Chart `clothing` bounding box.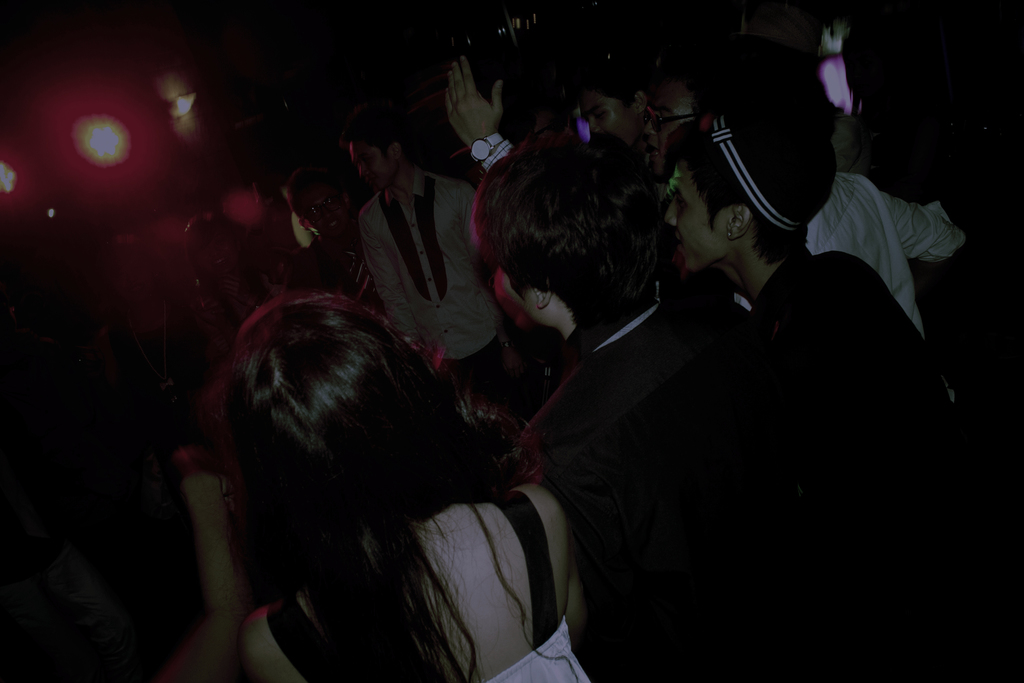
Charted: locate(744, 251, 991, 682).
